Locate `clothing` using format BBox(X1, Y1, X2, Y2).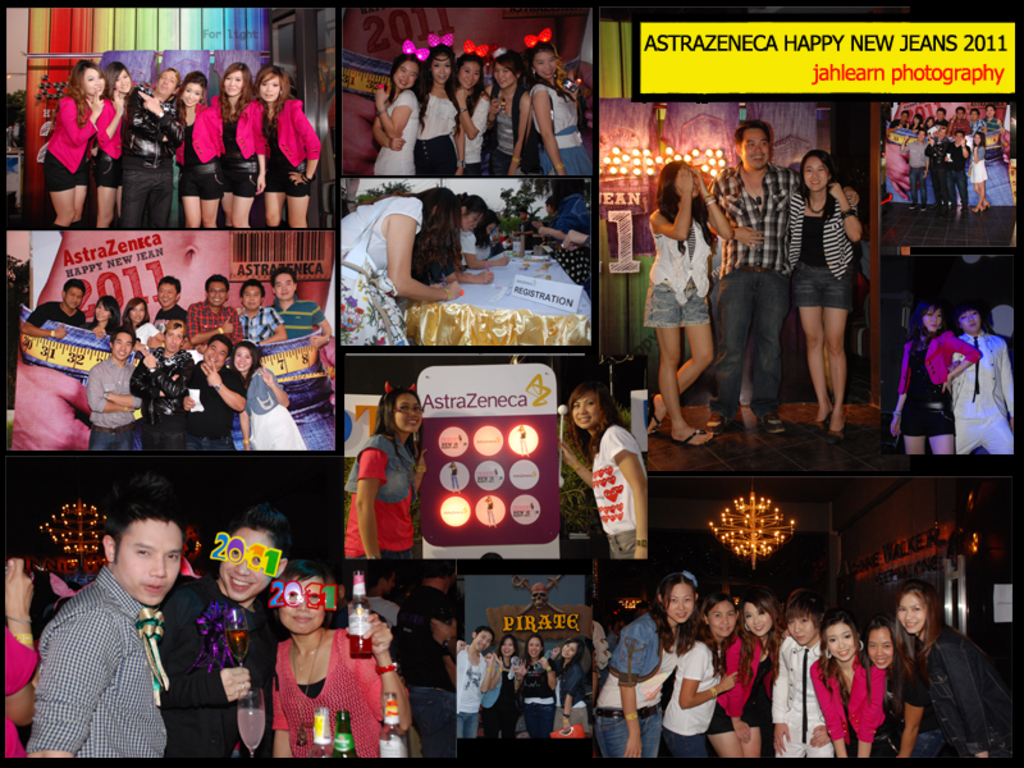
BBox(952, 145, 969, 205).
